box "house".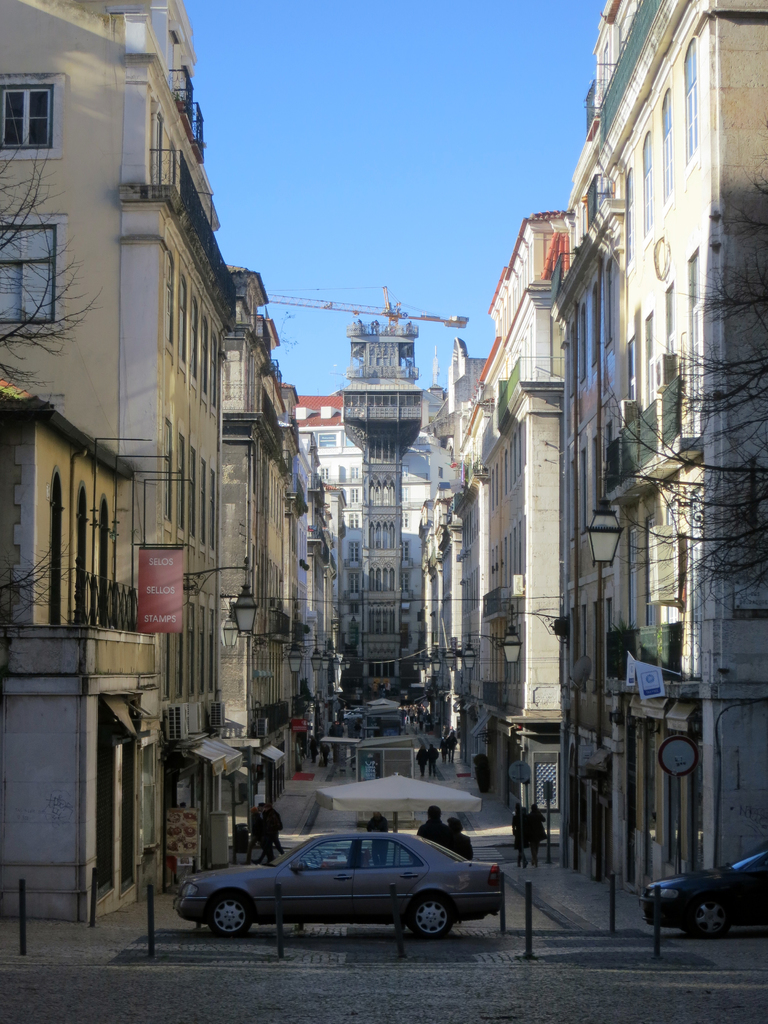
(x1=548, y1=0, x2=767, y2=900).
